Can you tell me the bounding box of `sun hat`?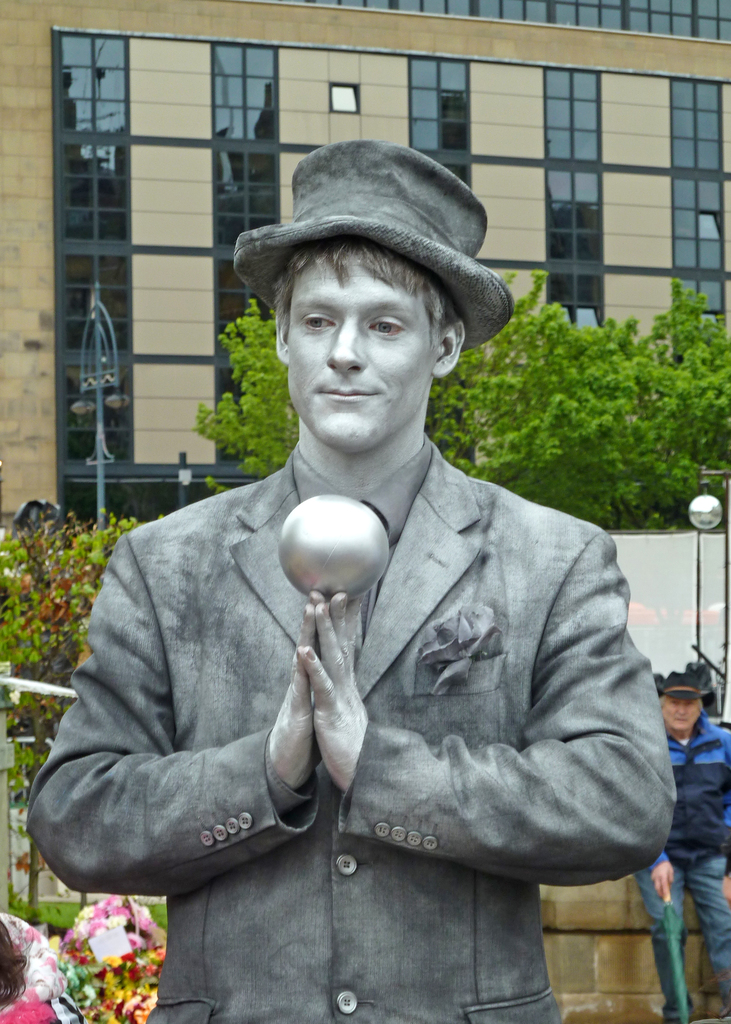
<box>655,664,718,698</box>.
